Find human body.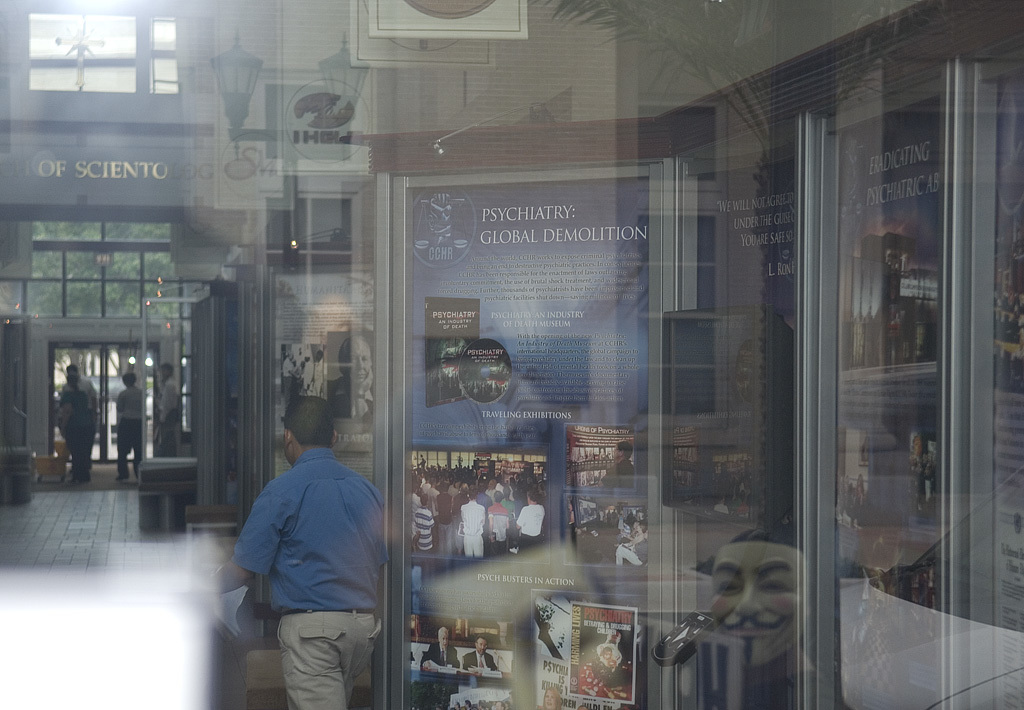
208/450/394/709.
